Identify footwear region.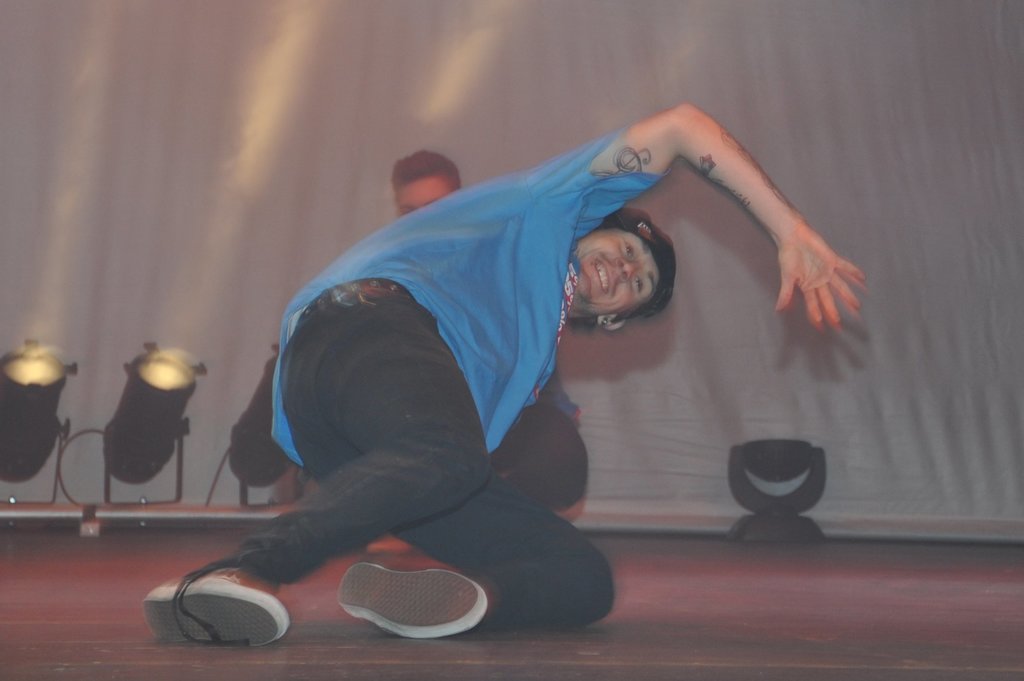
Region: <region>139, 565, 287, 646</region>.
